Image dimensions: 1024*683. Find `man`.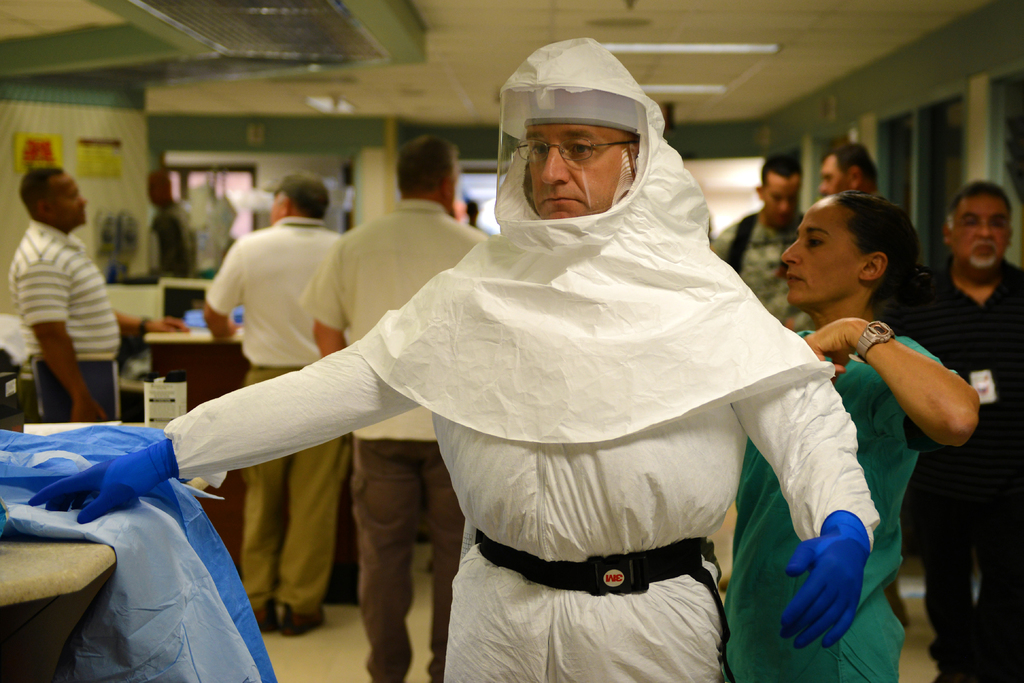
bbox=[908, 176, 1023, 682].
